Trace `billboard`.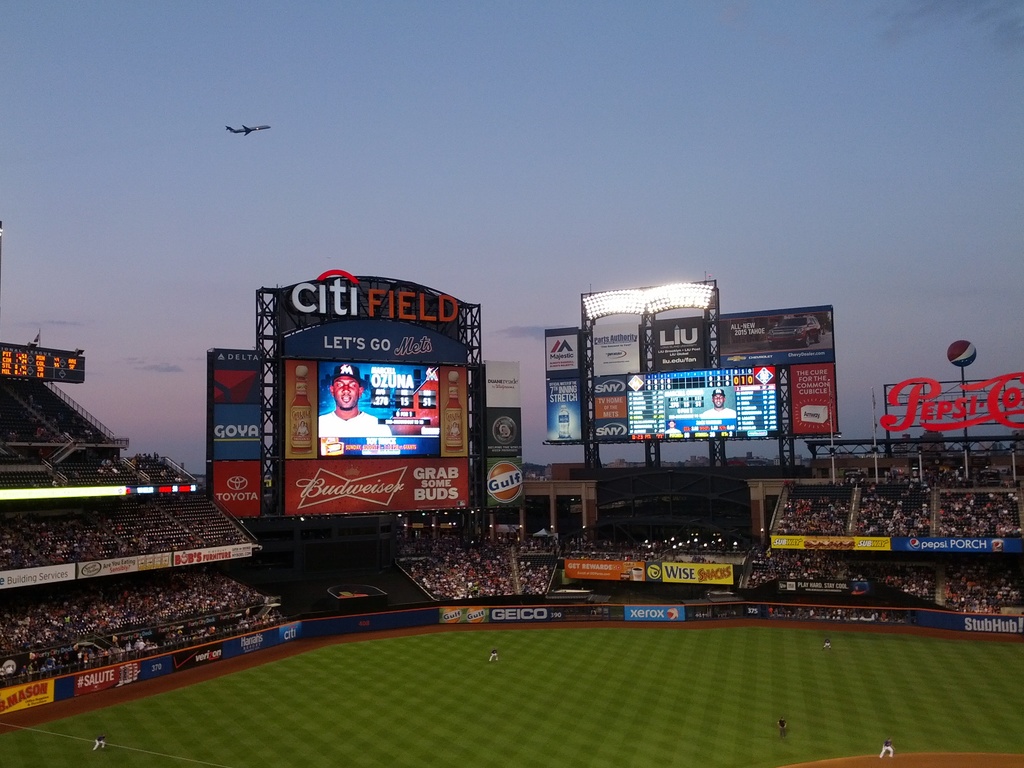
Traced to (591,323,645,376).
